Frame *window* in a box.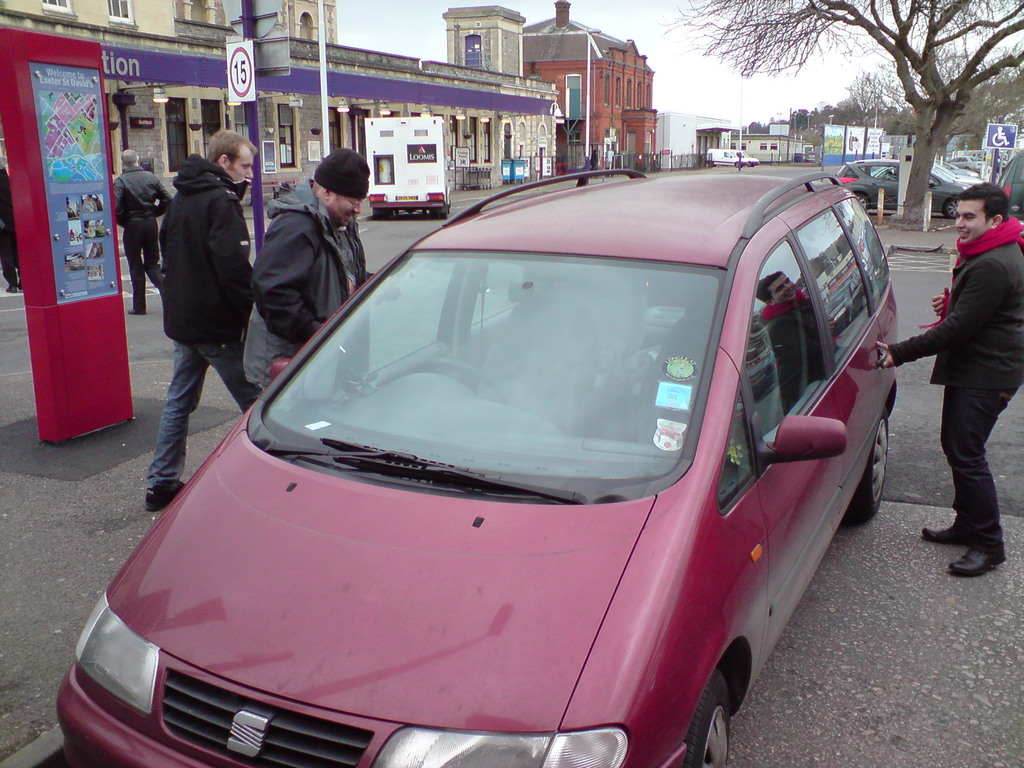
{"x1": 42, "y1": 0, "x2": 76, "y2": 21}.
